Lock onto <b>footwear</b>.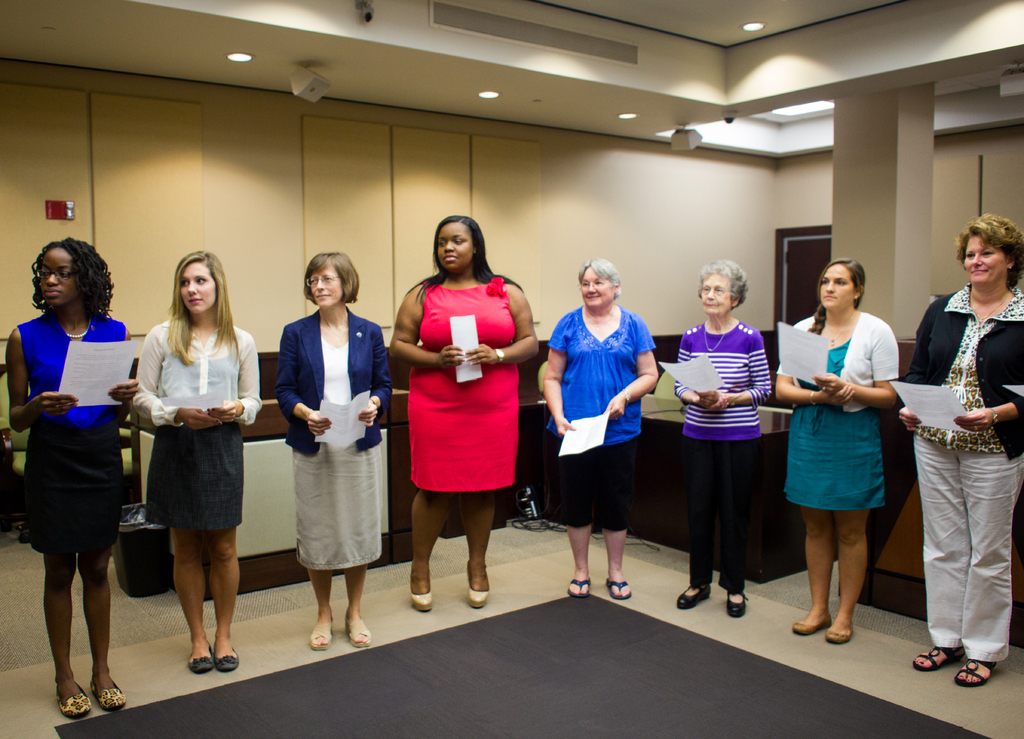
Locked: box=[53, 680, 92, 715].
